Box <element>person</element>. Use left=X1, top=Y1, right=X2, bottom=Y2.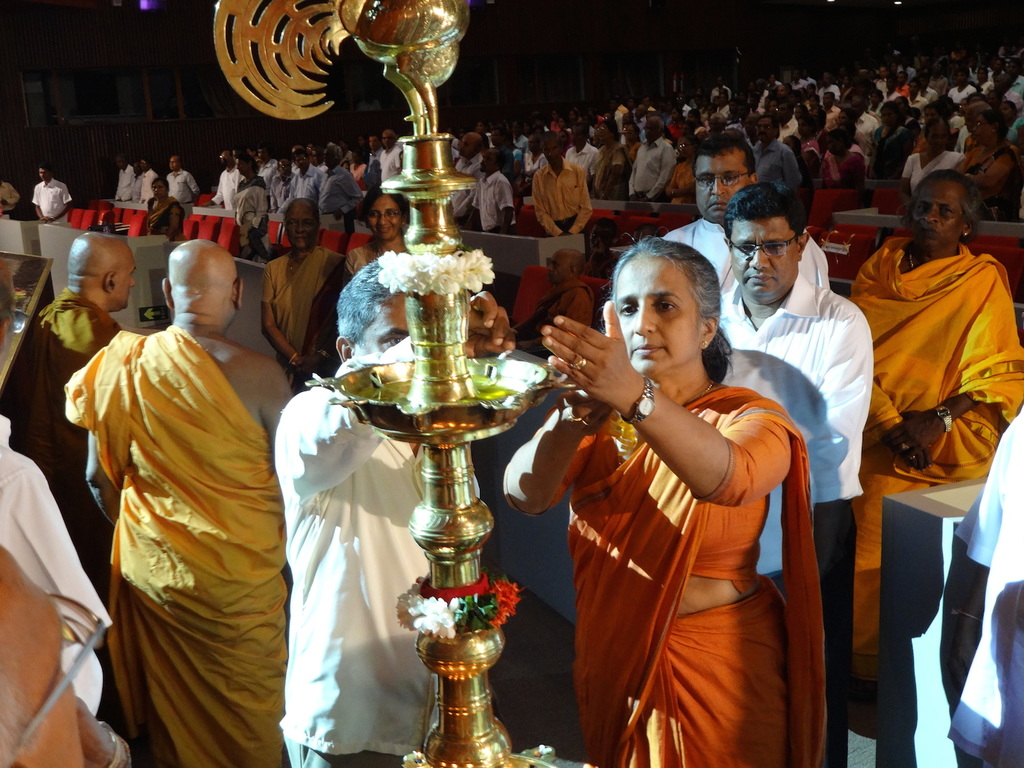
left=273, top=251, right=511, bottom=767.
